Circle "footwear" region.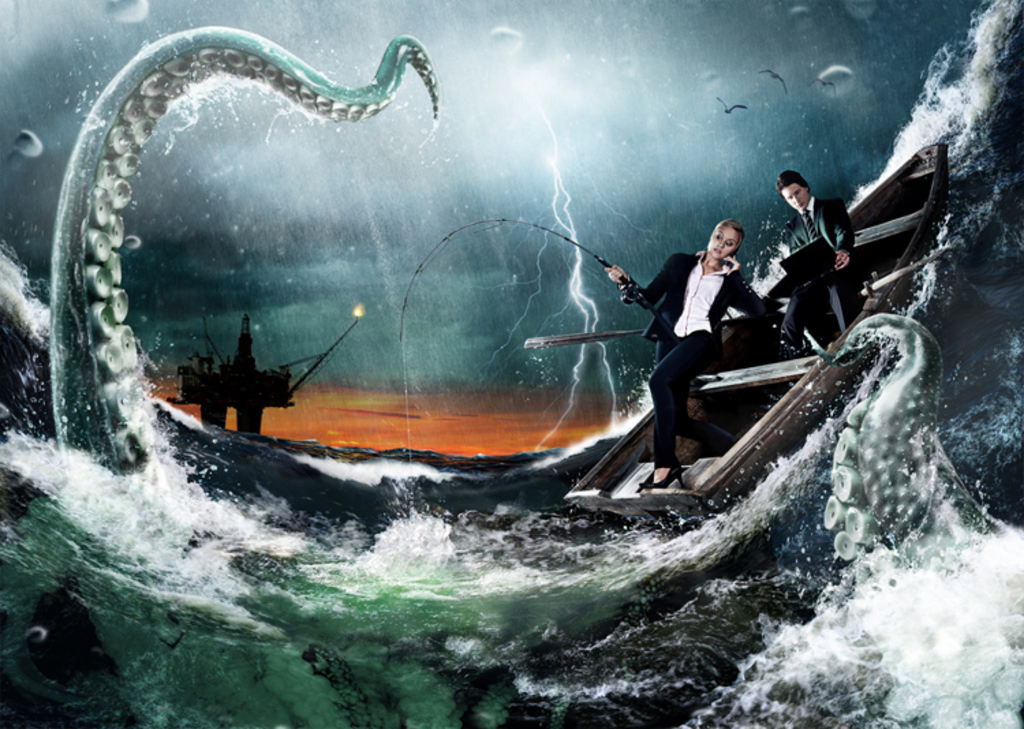
Region: select_region(643, 461, 685, 487).
